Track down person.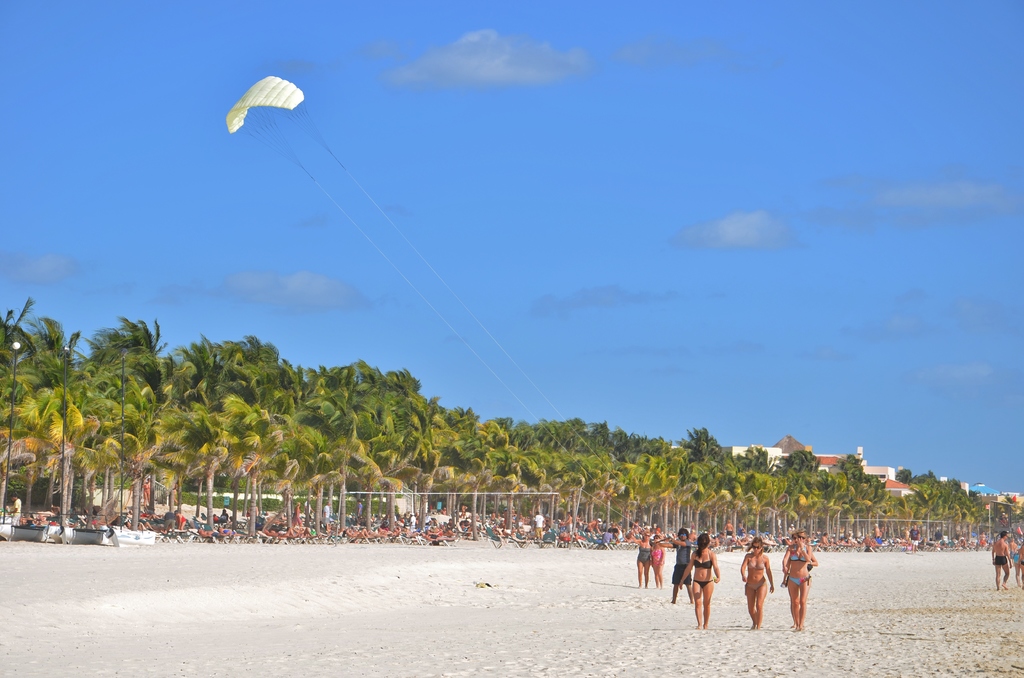
Tracked to select_region(680, 535, 721, 632).
